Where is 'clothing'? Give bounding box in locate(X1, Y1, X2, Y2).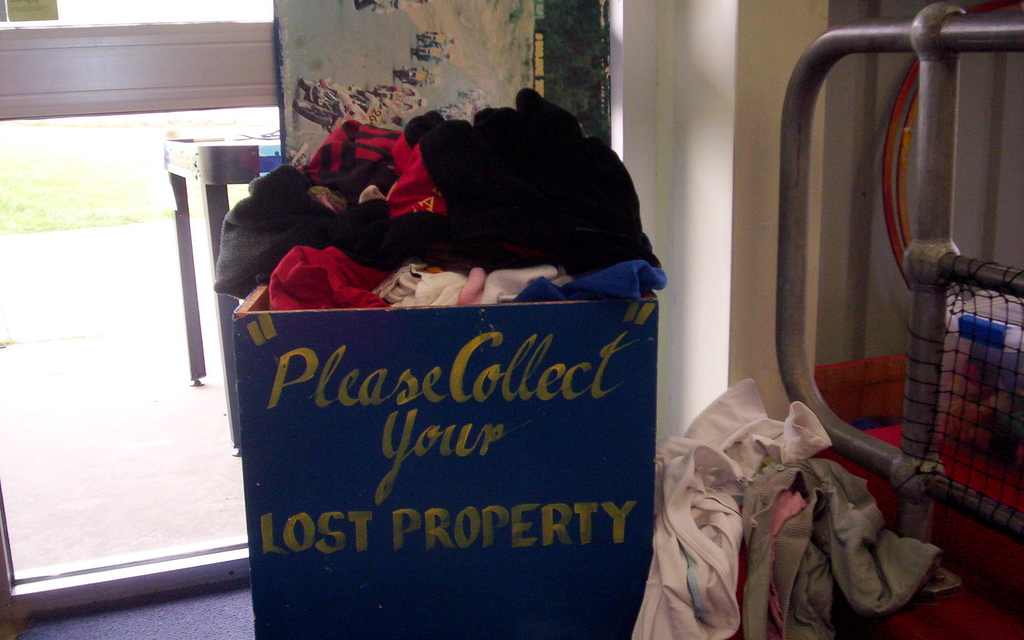
locate(631, 385, 829, 639).
